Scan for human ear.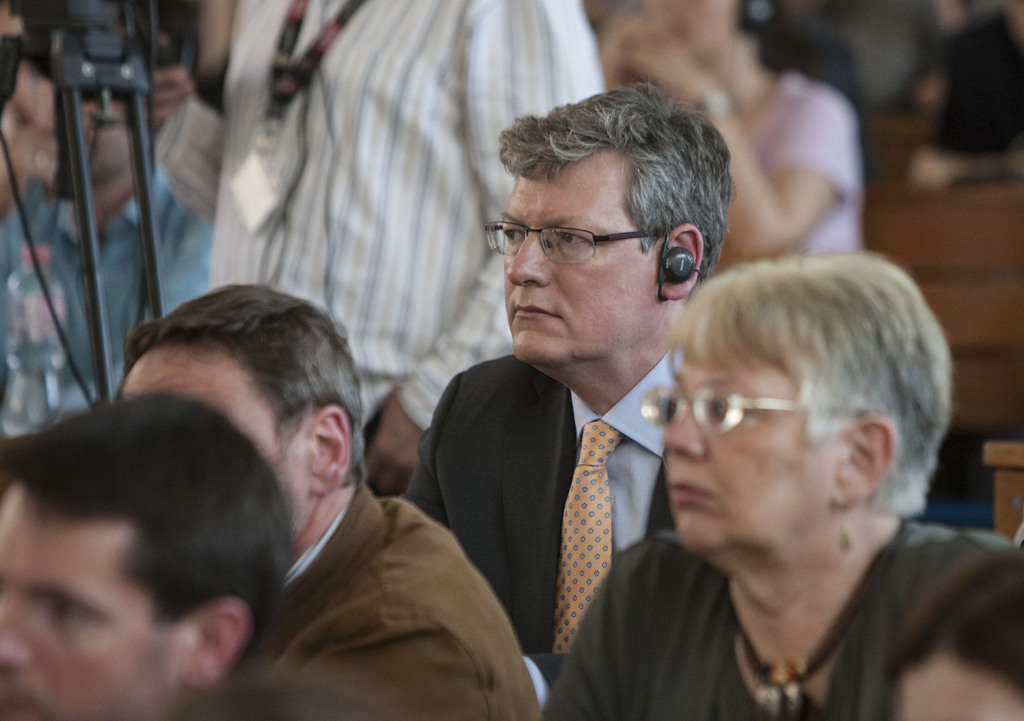
Scan result: BBox(309, 405, 351, 496).
